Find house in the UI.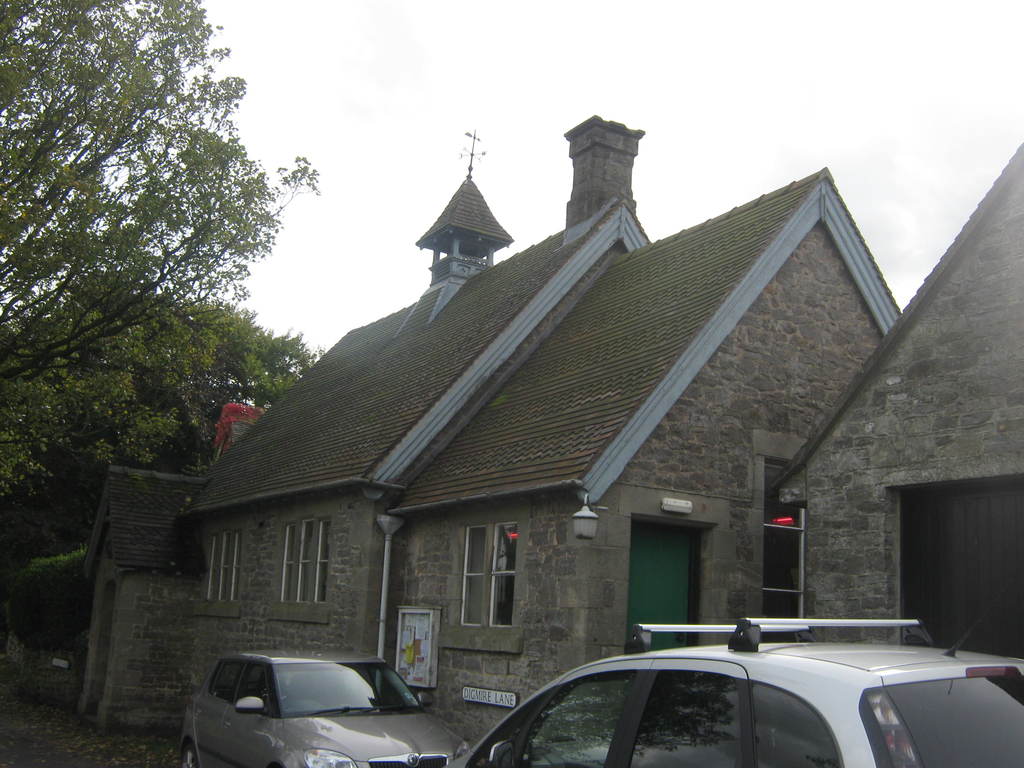
UI element at 761:135:1023:669.
